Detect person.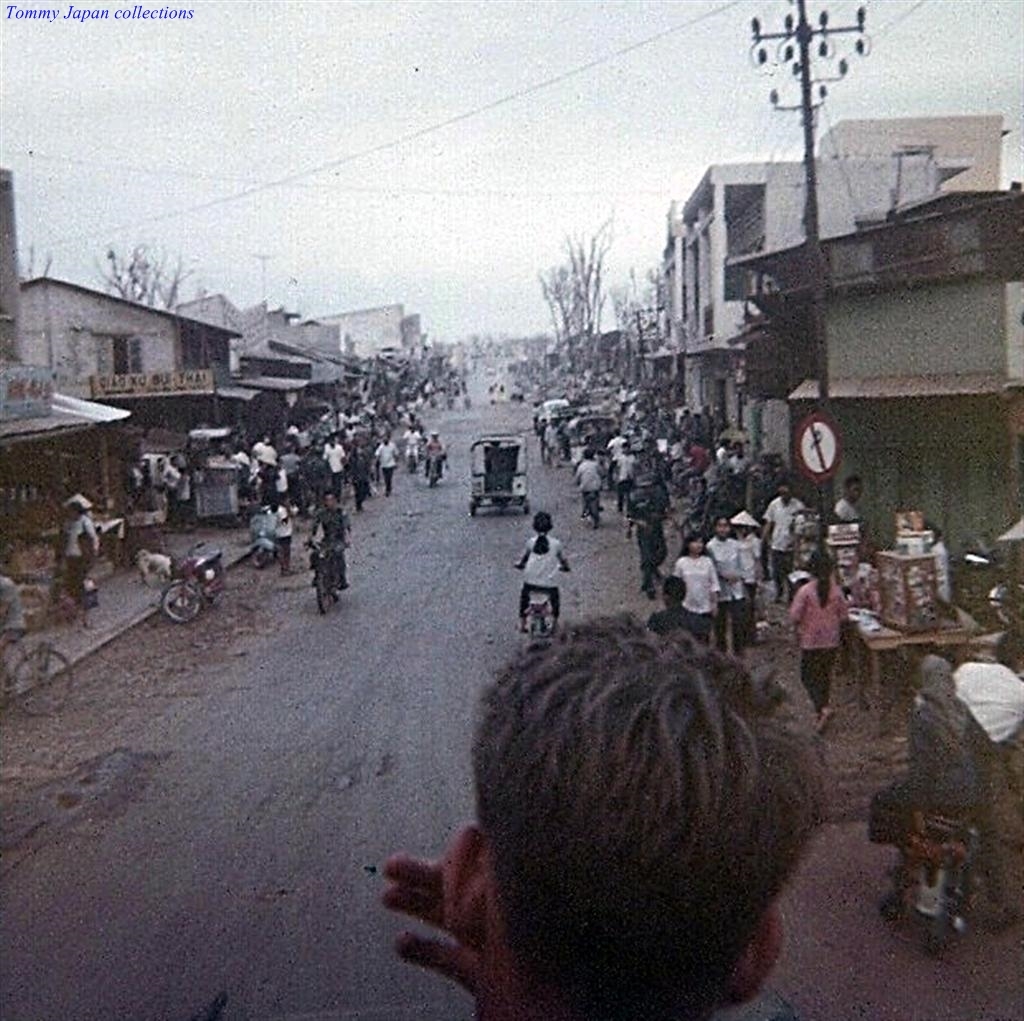
Detected at crop(306, 486, 350, 613).
